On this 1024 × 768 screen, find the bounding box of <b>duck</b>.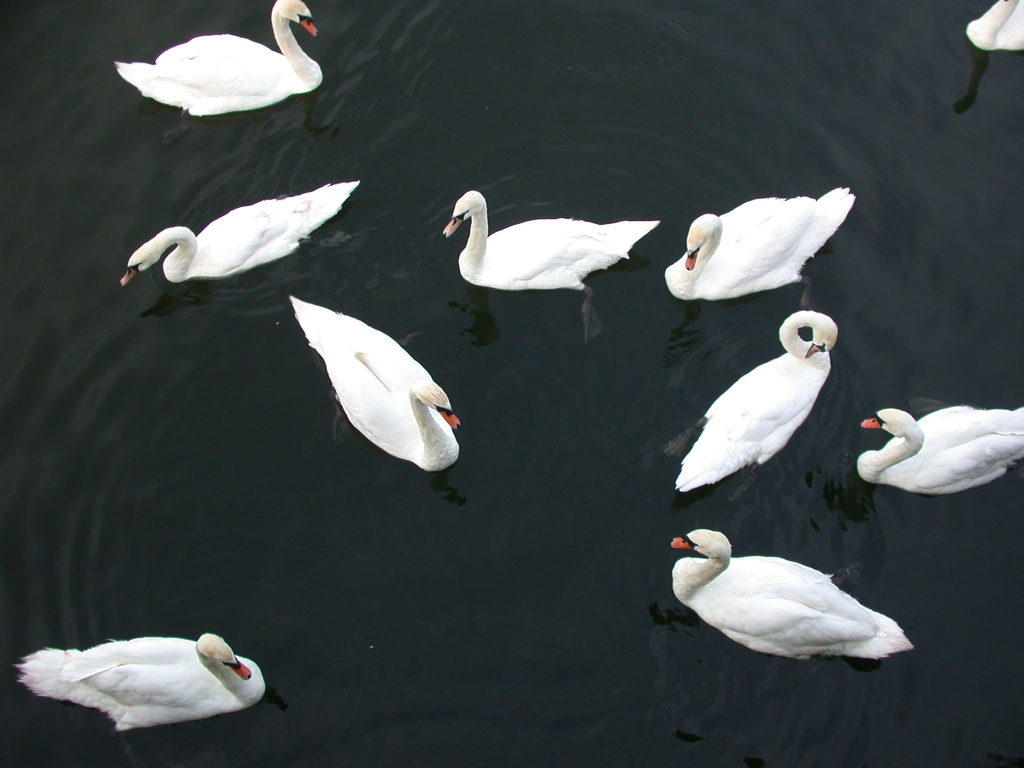
Bounding box: box=[666, 527, 915, 654].
